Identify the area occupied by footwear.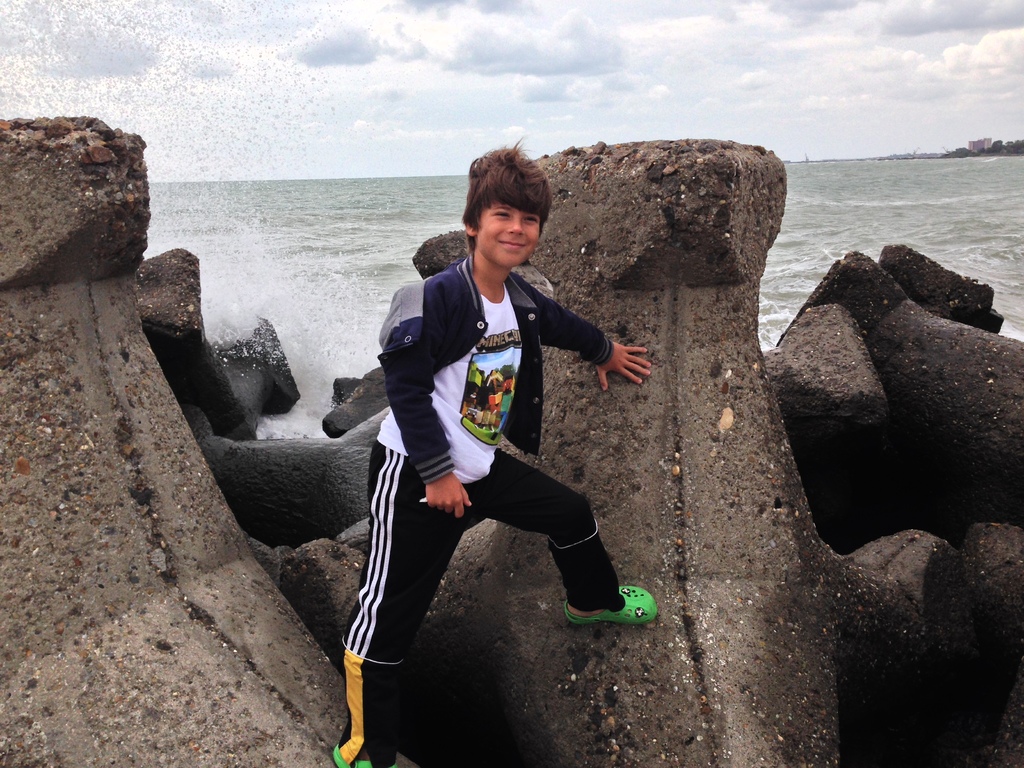
Area: bbox=[559, 551, 643, 643].
